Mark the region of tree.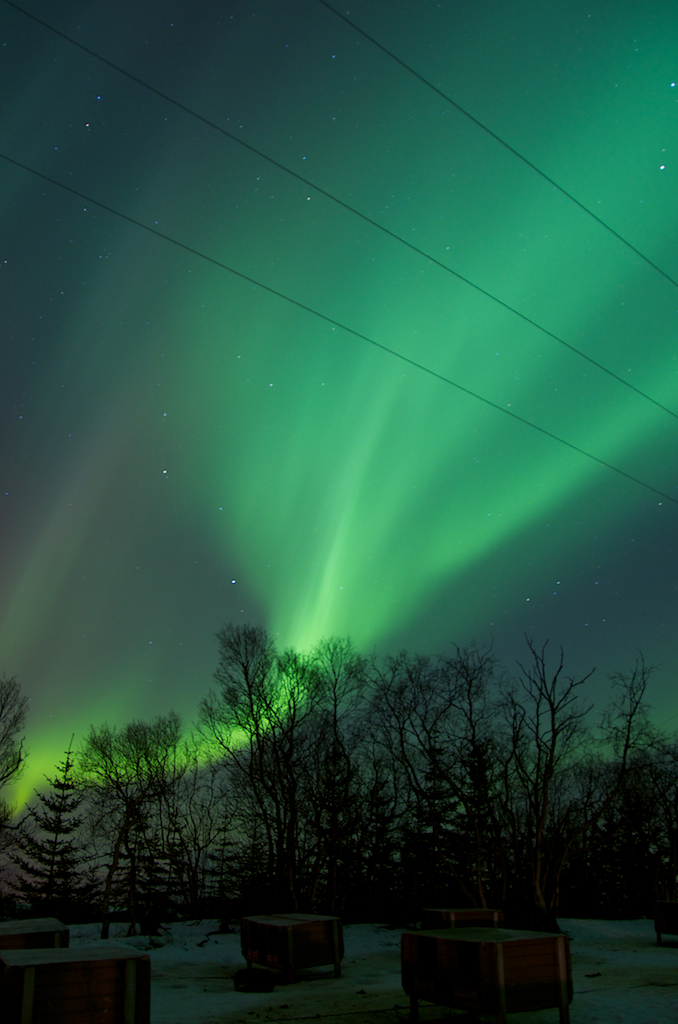
Region: locate(371, 636, 416, 775).
